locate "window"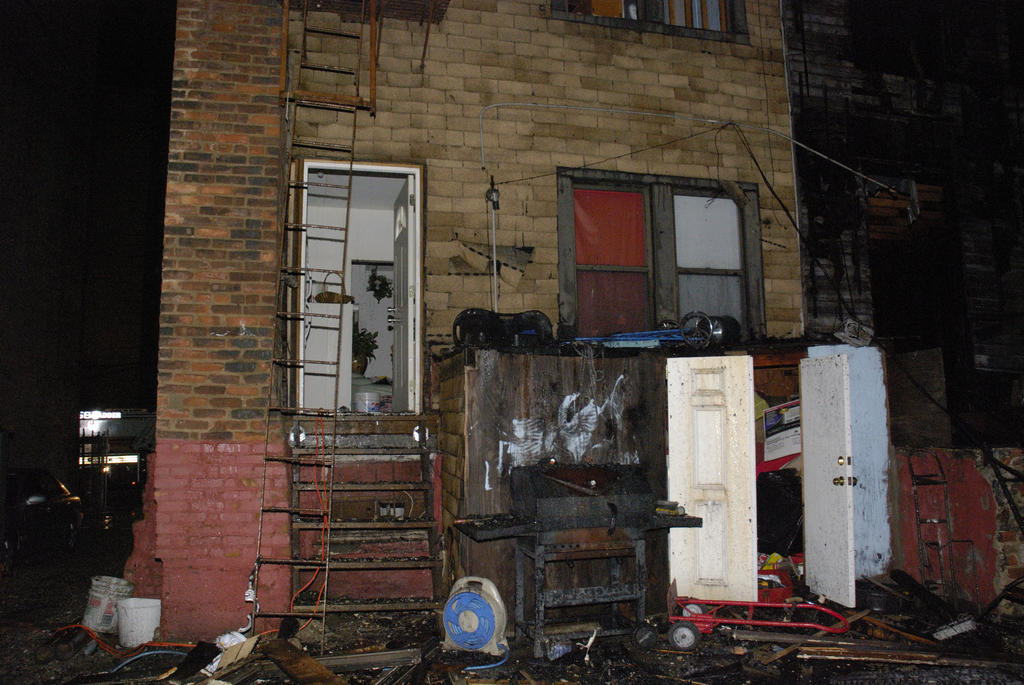
{"x1": 544, "y1": 164, "x2": 790, "y2": 347}
